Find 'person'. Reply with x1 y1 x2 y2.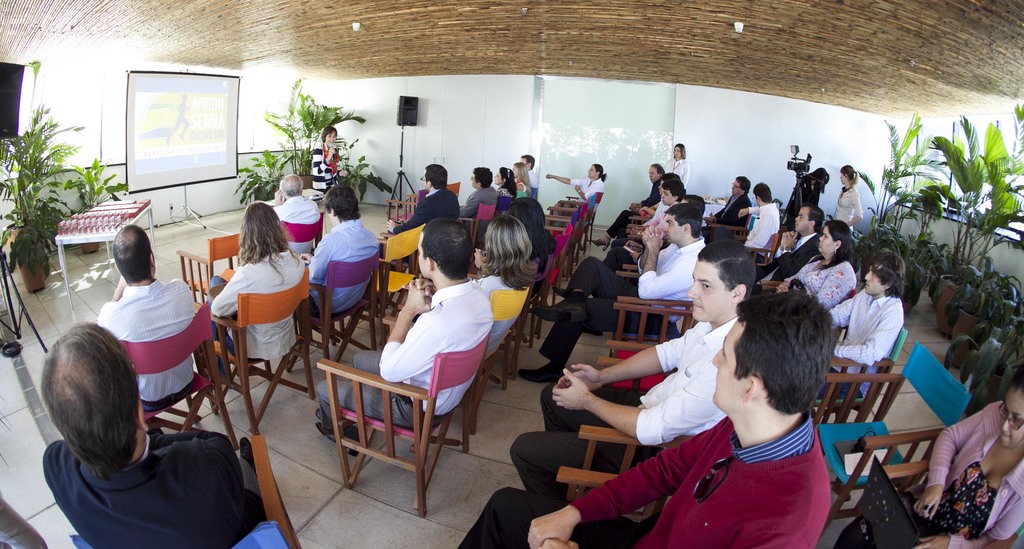
310 218 493 452.
